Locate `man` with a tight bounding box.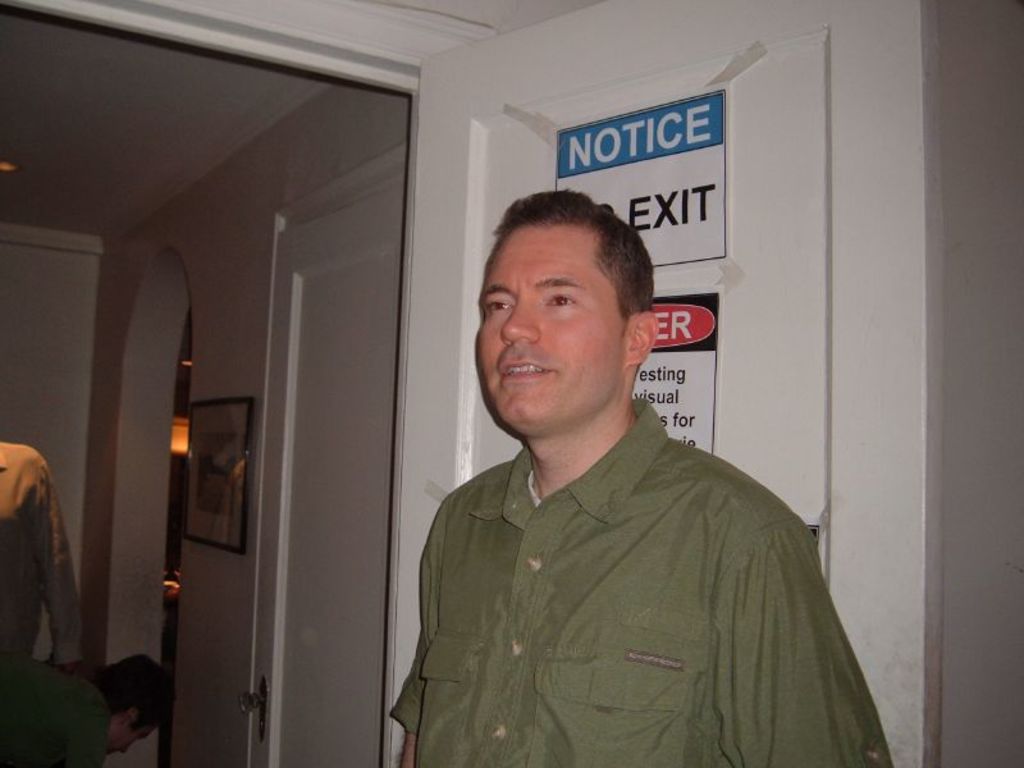
(392, 184, 899, 767).
